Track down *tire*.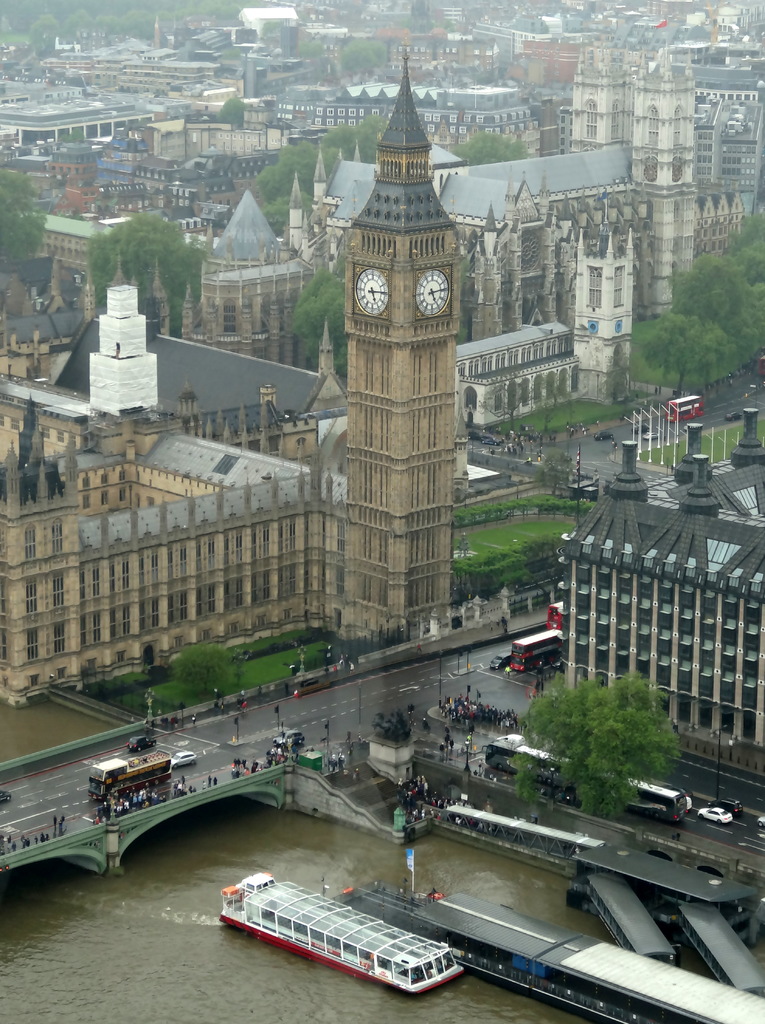
Tracked to [151, 738, 158, 745].
